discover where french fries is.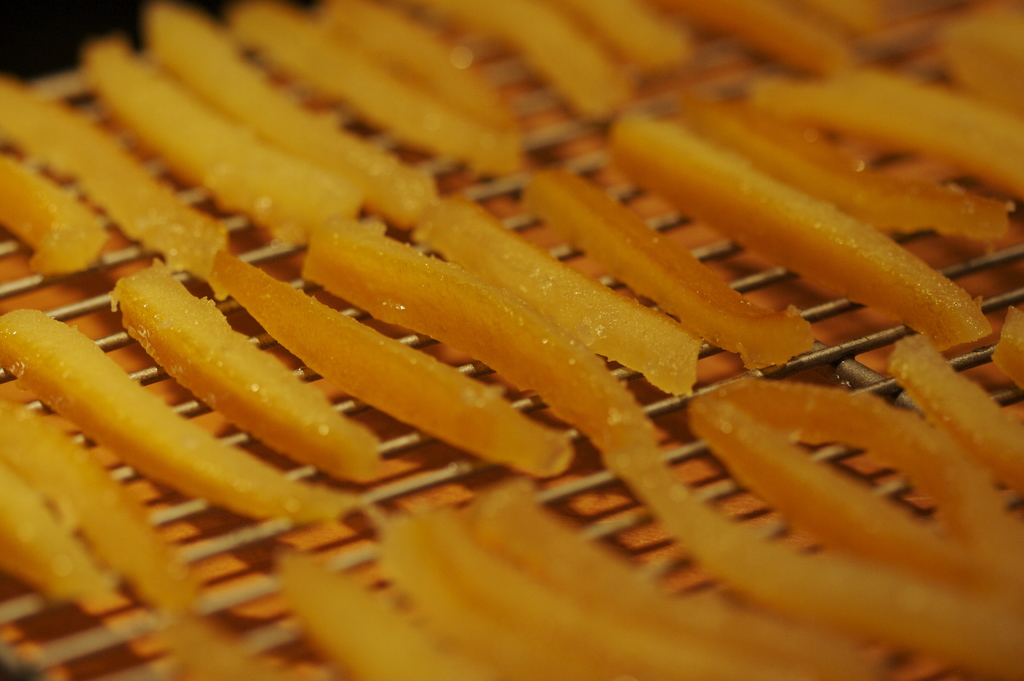
Discovered at <bbox>646, 444, 1023, 680</bbox>.
